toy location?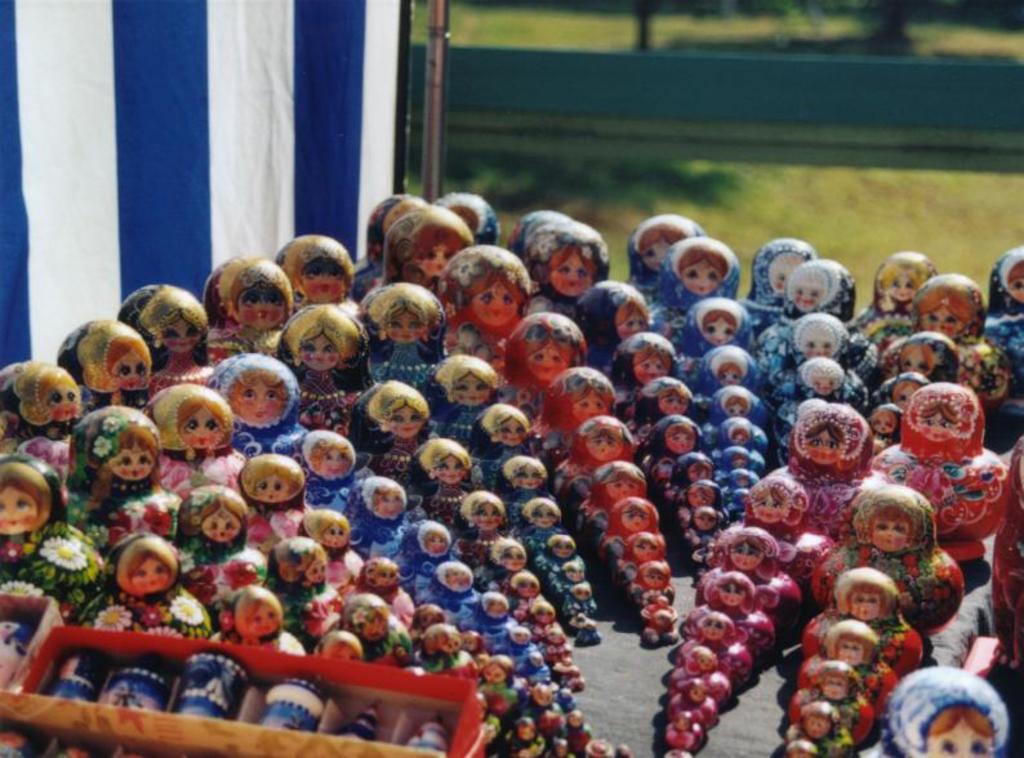
(left=571, top=276, right=654, bottom=374)
